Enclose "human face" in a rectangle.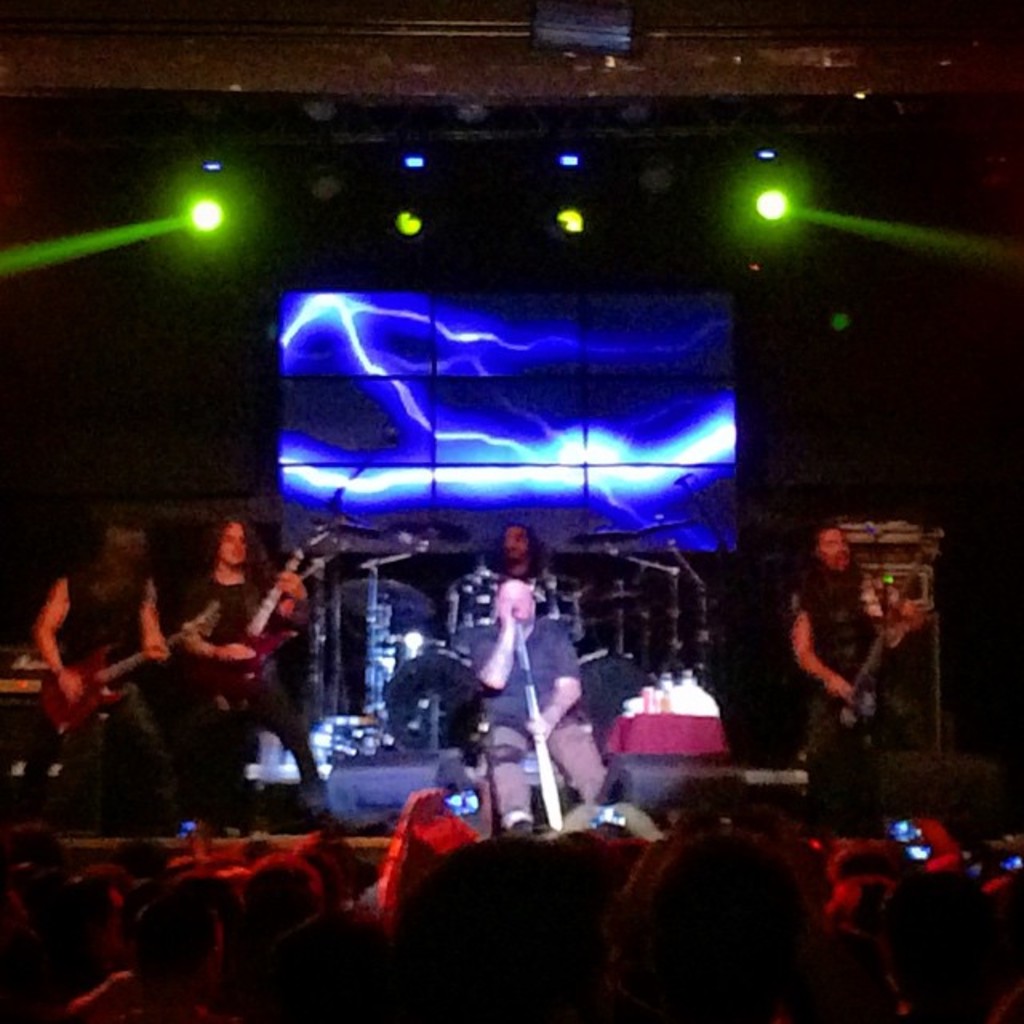
{"x1": 818, "y1": 530, "x2": 853, "y2": 573}.
